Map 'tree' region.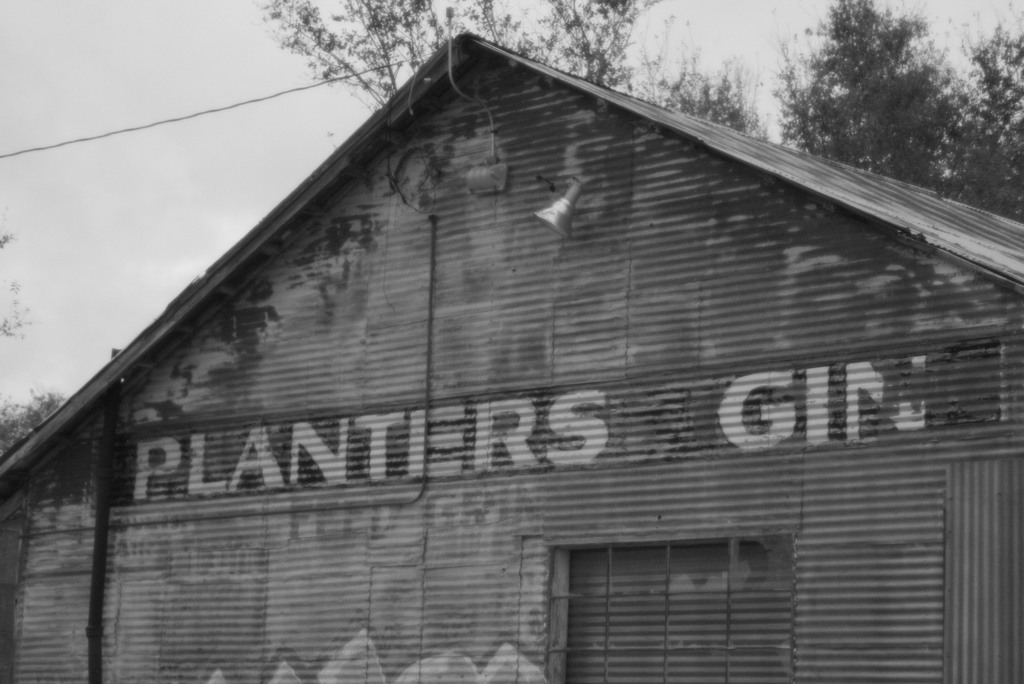
Mapped to region(772, 0, 978, 183).
